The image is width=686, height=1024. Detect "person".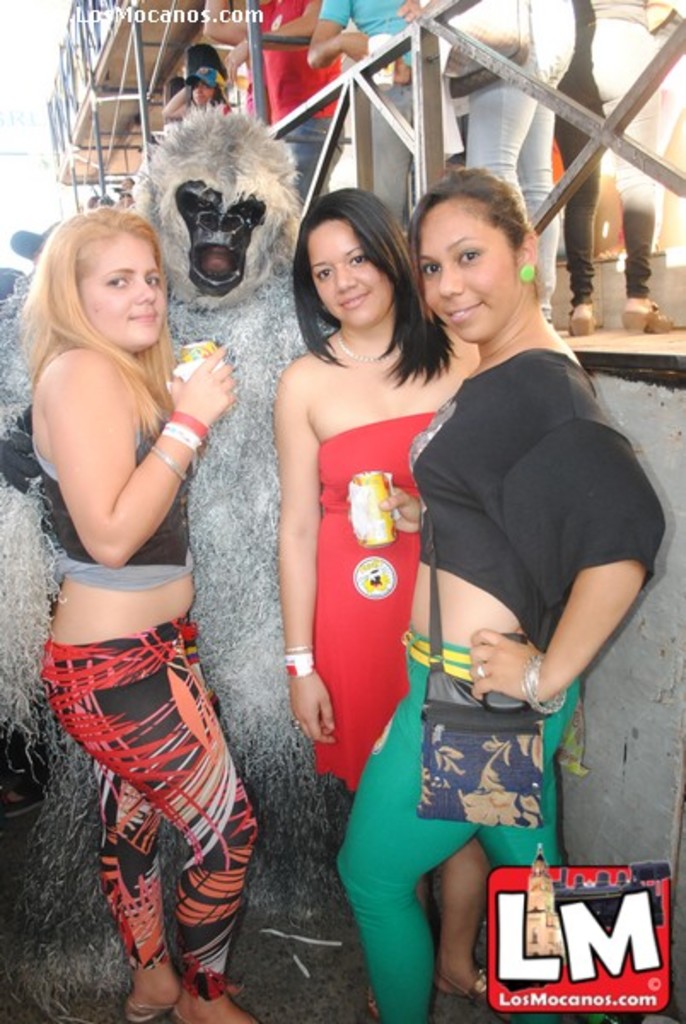
Detection: select_region(113, 174, 135, 208).
